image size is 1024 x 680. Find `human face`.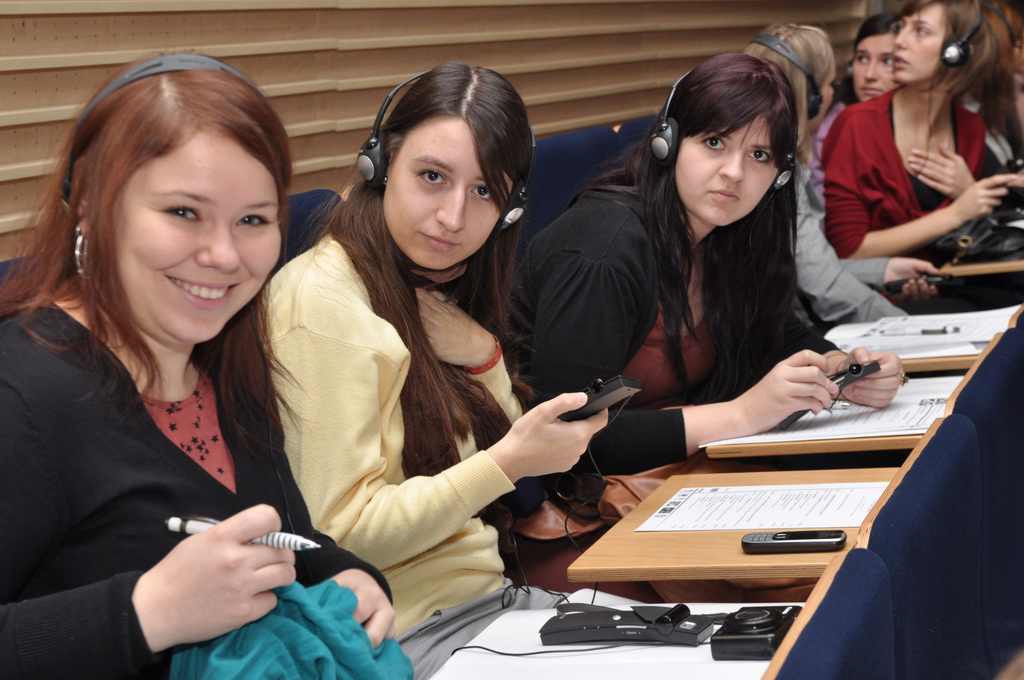
left=669, top=117, right=781, bottom=232.
